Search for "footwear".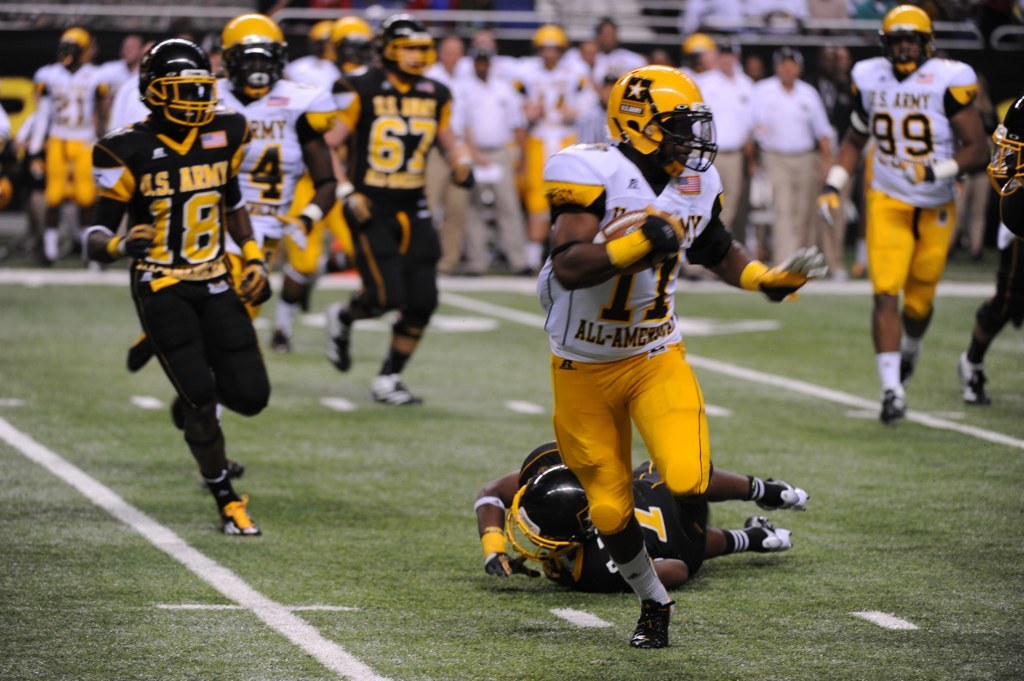
Found at x1=221, y1=485, x2=257, y2=545.
